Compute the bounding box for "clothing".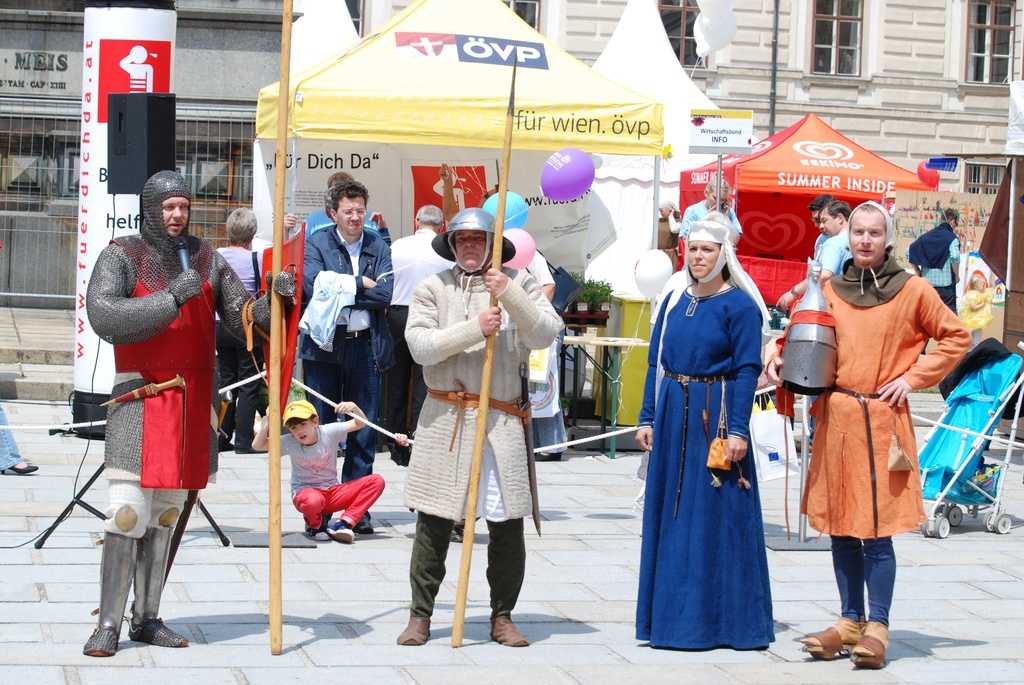
bbox=[633, 269, 777, 655].
